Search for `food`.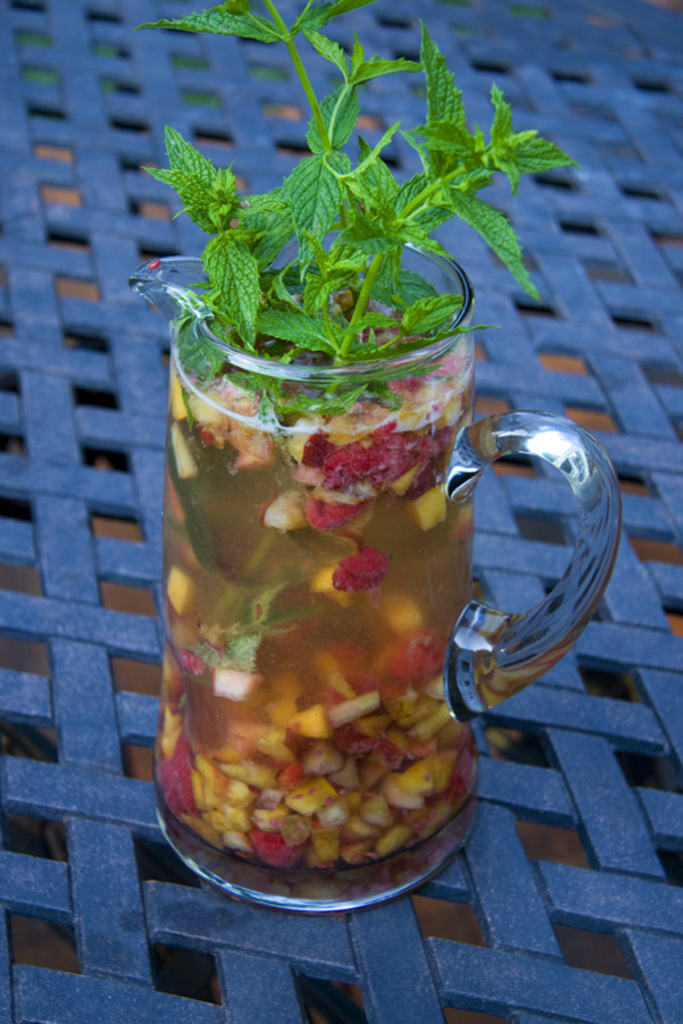
Found at box=[184, 286, 492, 851].
